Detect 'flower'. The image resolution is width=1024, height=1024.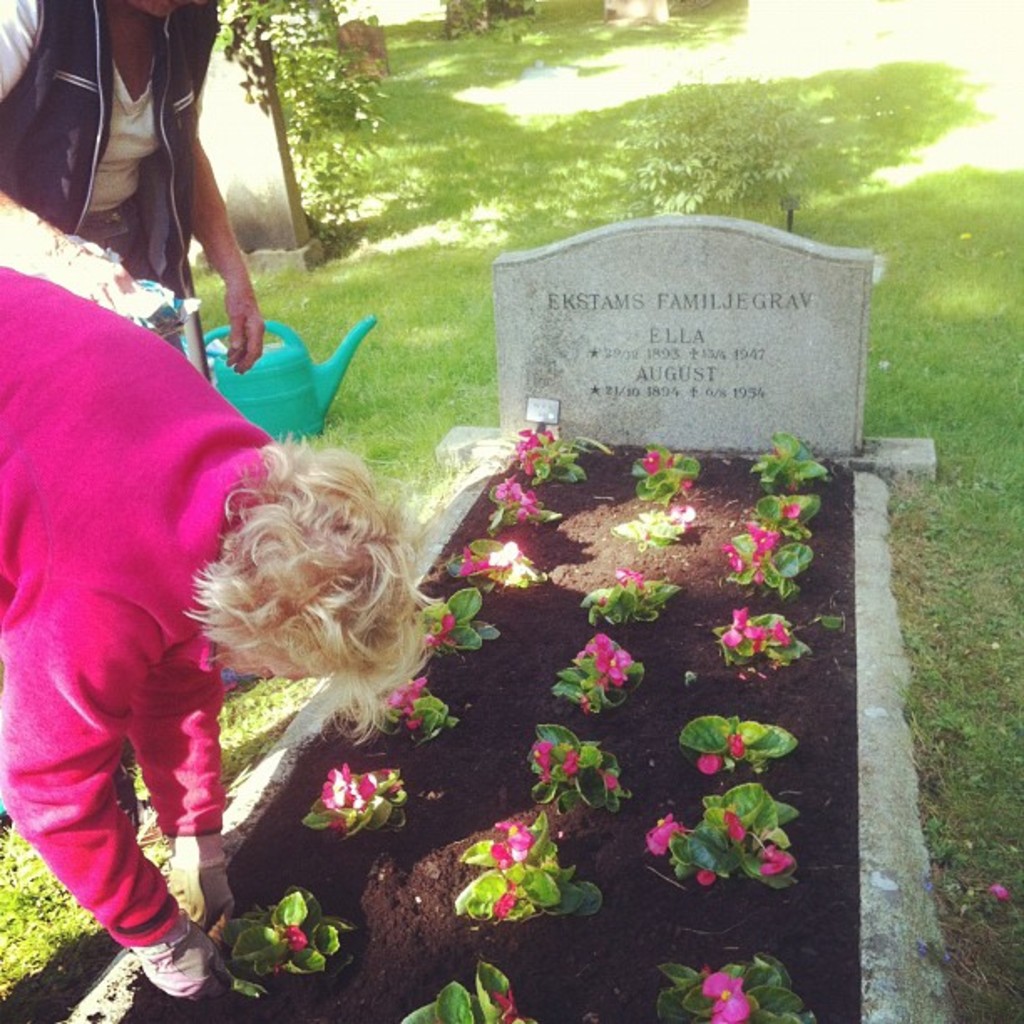
<box>646,815,683,857</box>.
